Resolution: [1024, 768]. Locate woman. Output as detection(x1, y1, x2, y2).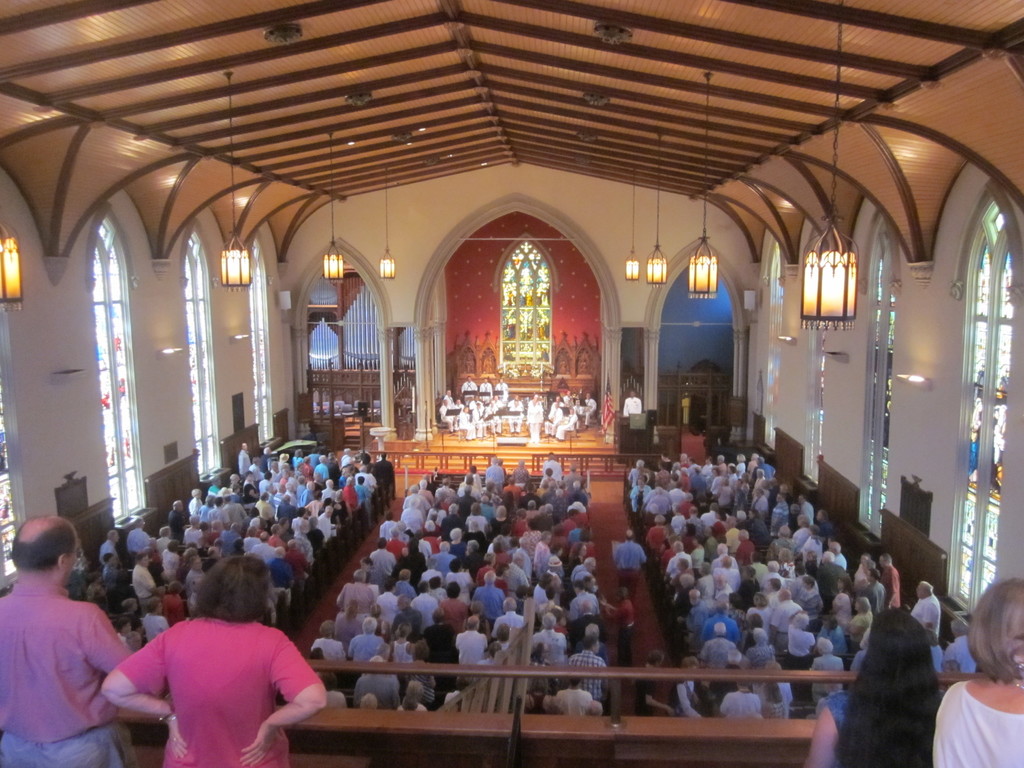
detection(746, 593, 771, 633).
